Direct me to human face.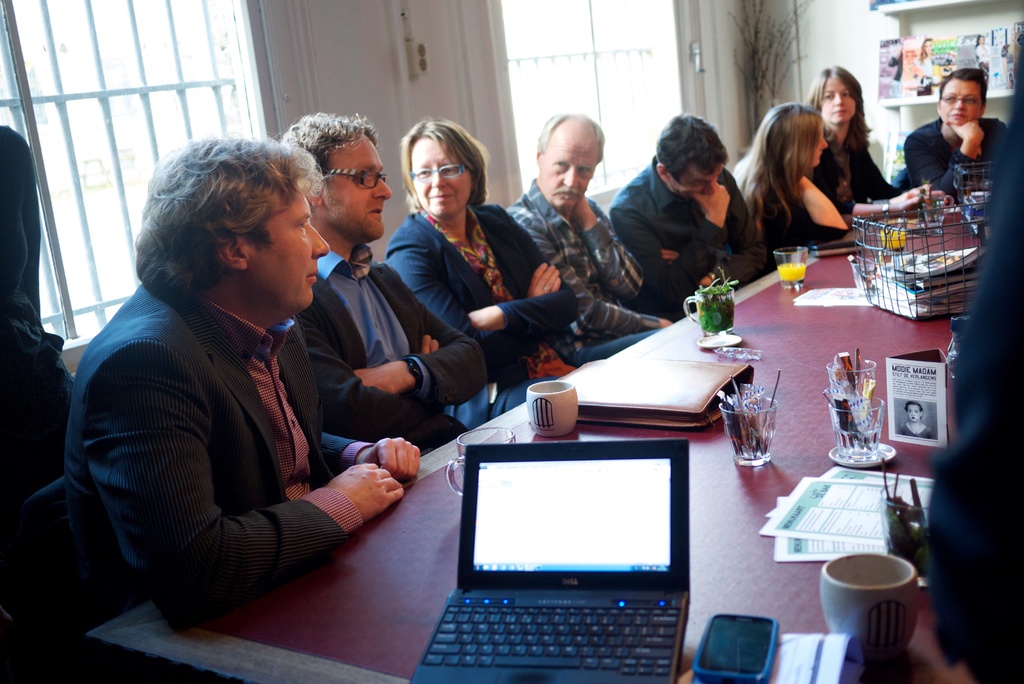
Direction: Rect(410, 138, 472, 215).
